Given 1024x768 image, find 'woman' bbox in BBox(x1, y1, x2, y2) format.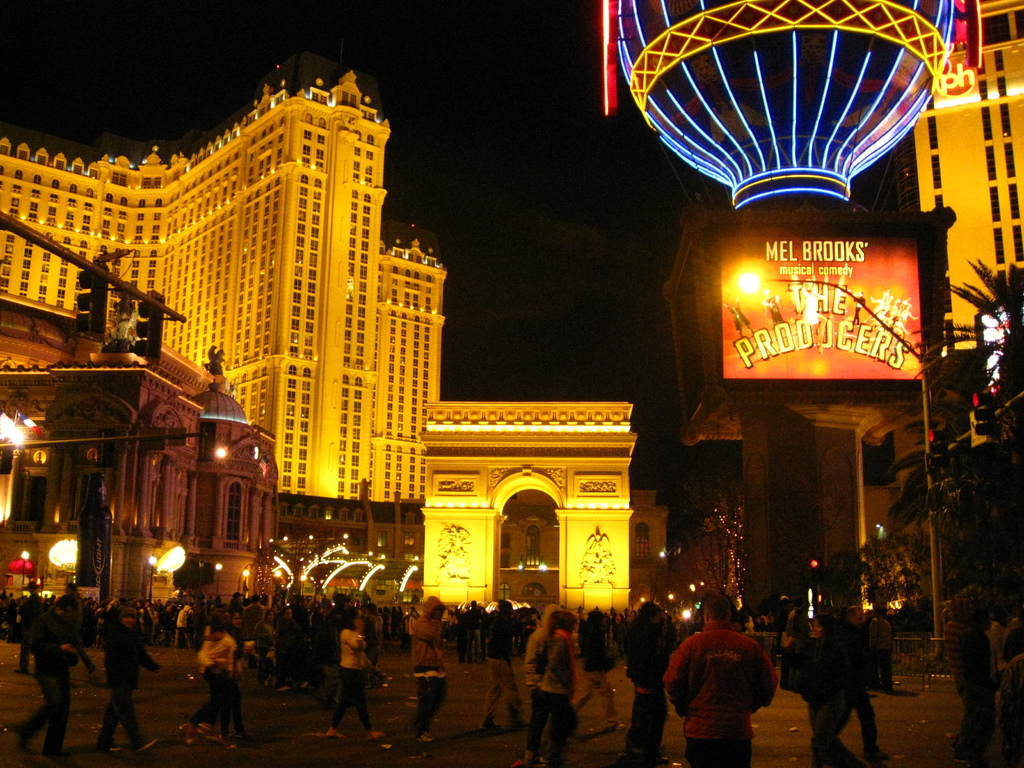
BBox(325, 608, 387, 740).
